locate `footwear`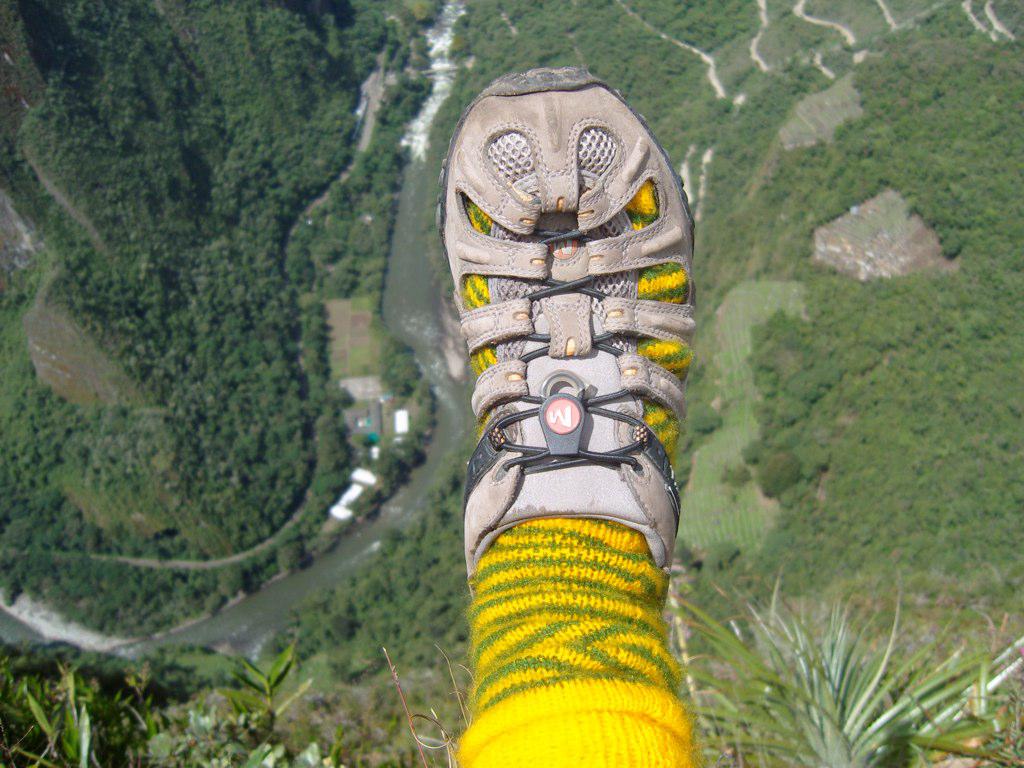
bbox=[425, 97, 706, 718]
